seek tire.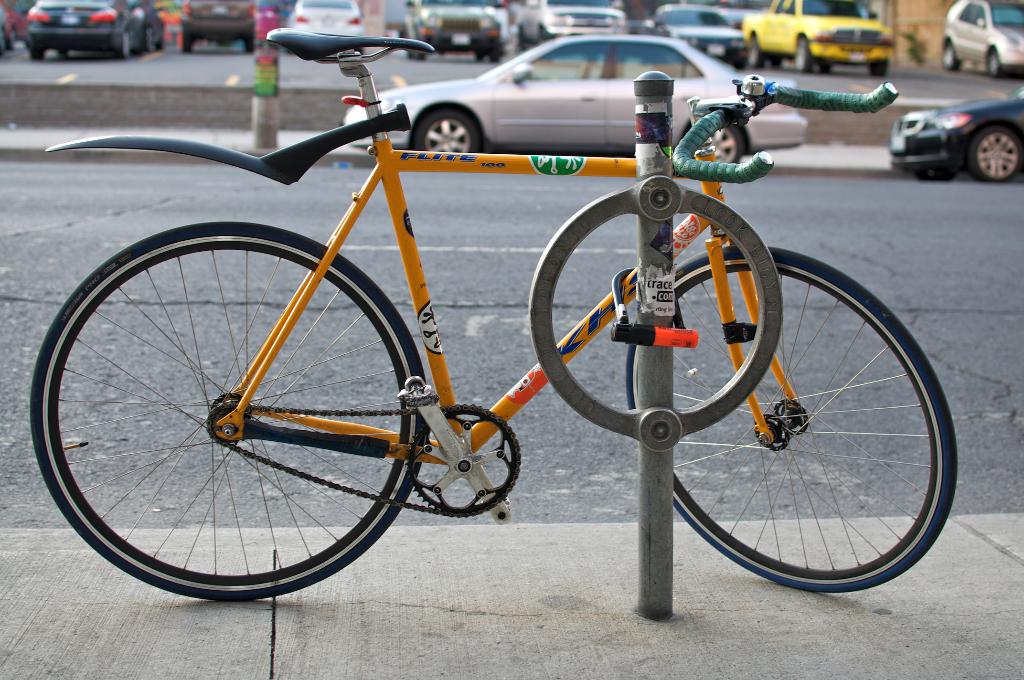
[683,110,746,168].
